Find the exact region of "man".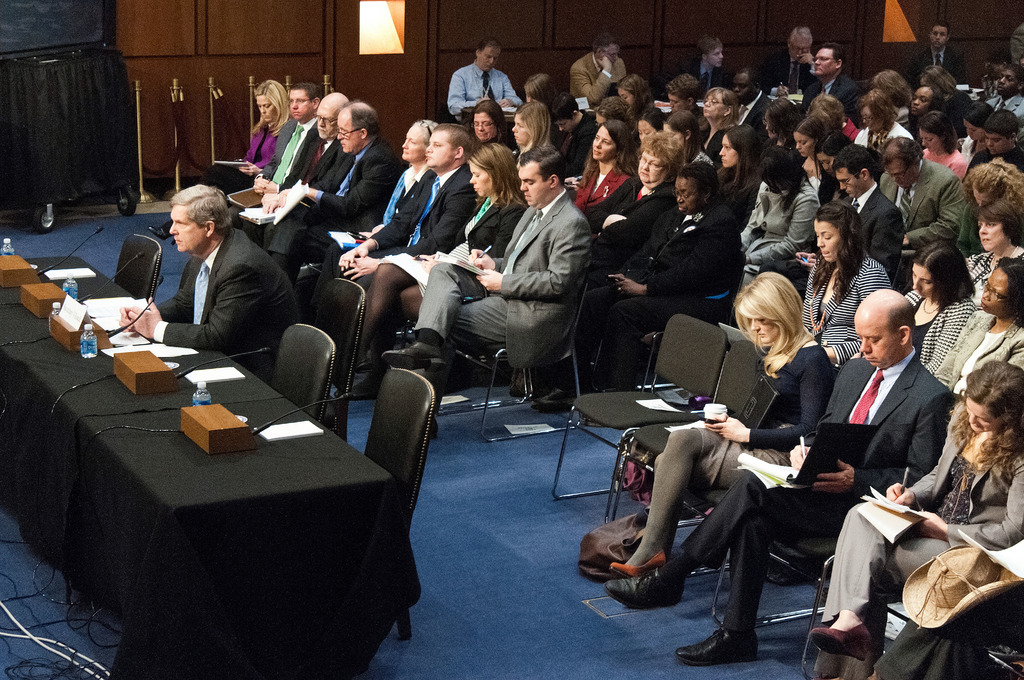
Exact region: box=[984, 51, 1009, 97].
